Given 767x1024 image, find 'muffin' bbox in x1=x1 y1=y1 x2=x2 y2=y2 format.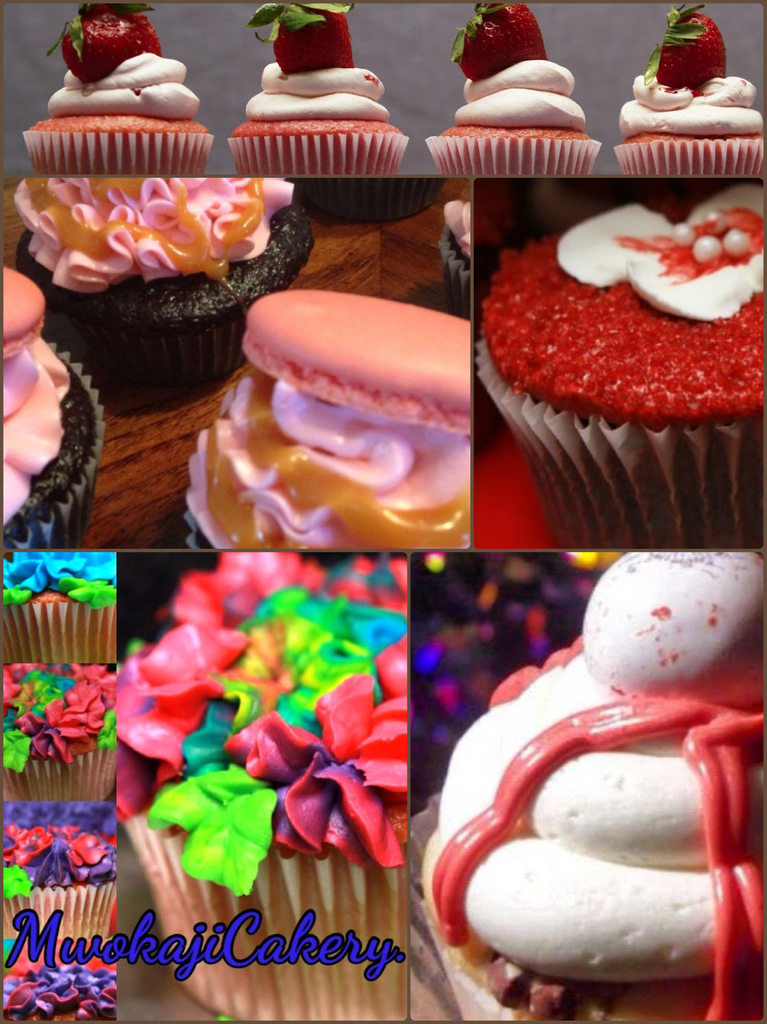
x1=225 y1=1 x2=406 y2=175.
